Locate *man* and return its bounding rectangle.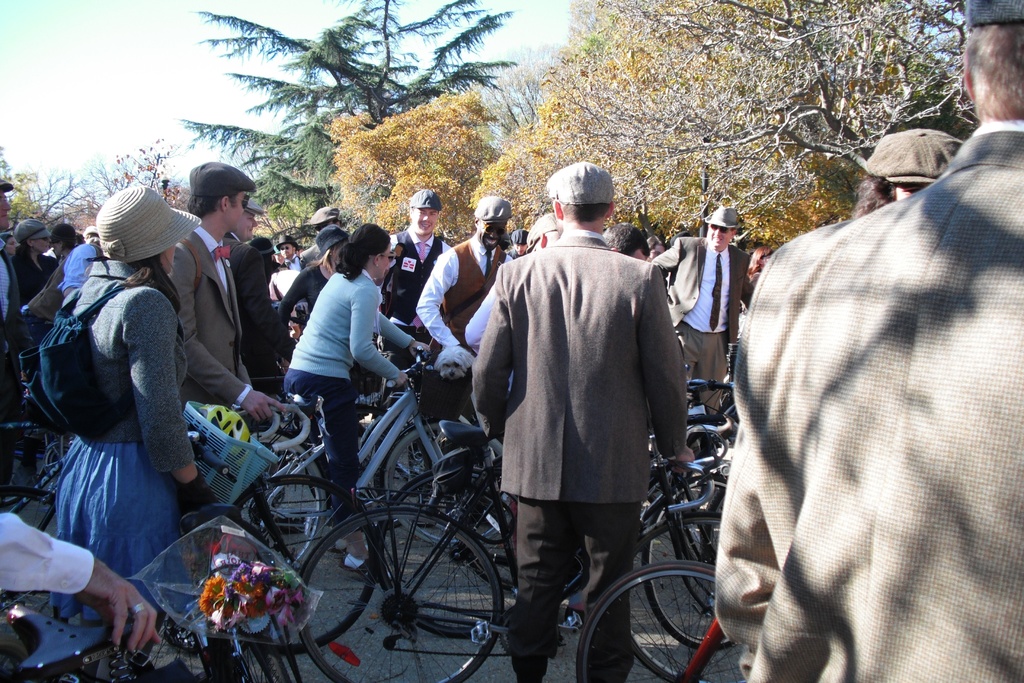
l=705, t=0, r=1023, b=682.
